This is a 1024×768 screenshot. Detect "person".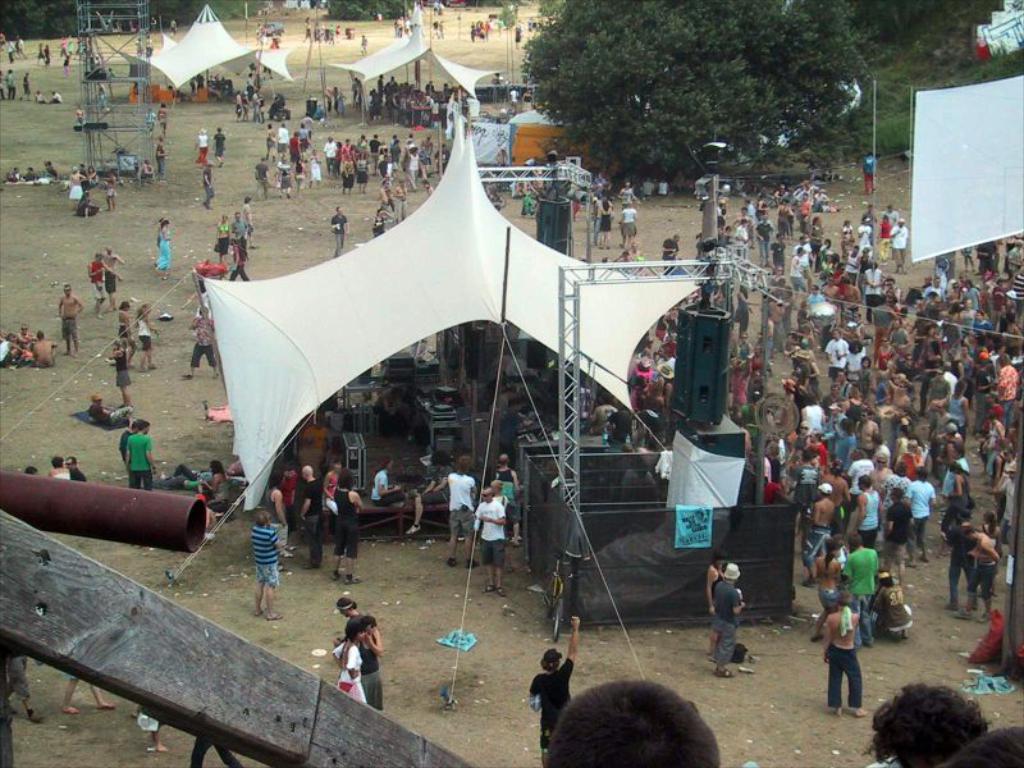
pyautogui.locateOnScreen(64, 454, 86, 483).
